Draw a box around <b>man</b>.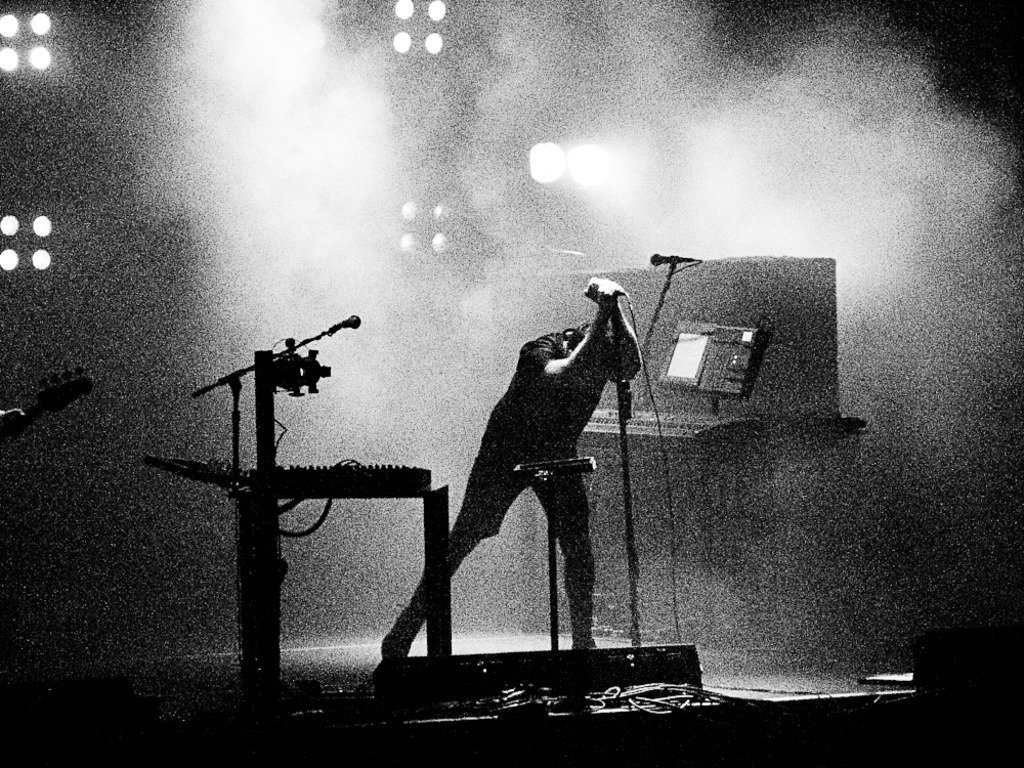
(366, 274, 654, 676).
